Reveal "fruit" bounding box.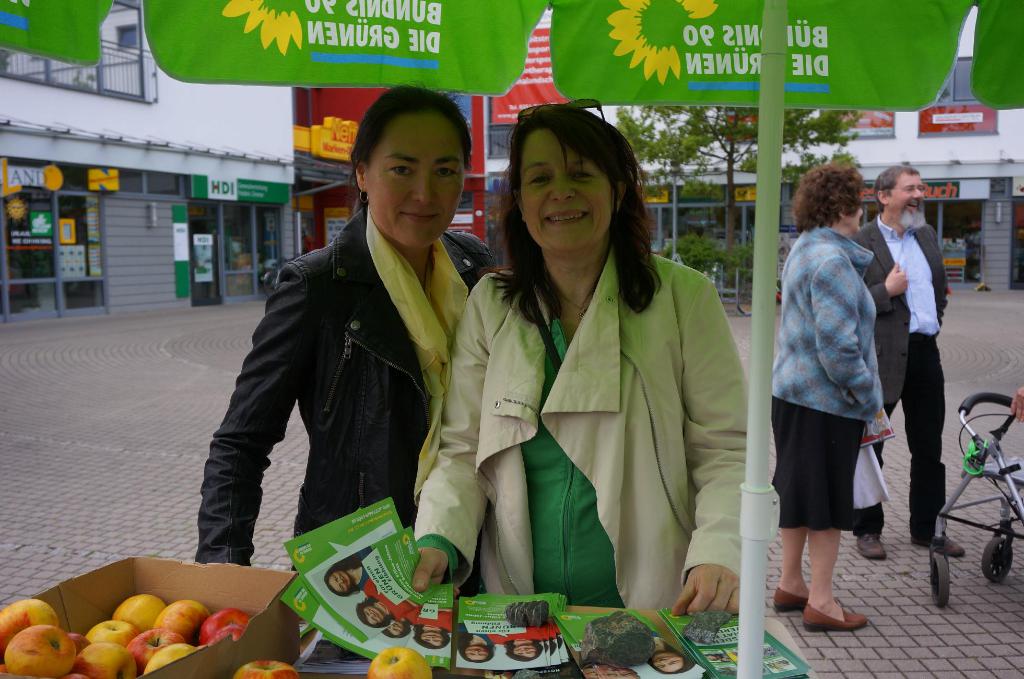
Revealed: pyautogui.locateOnScreen(371, 648, 431, 678).
